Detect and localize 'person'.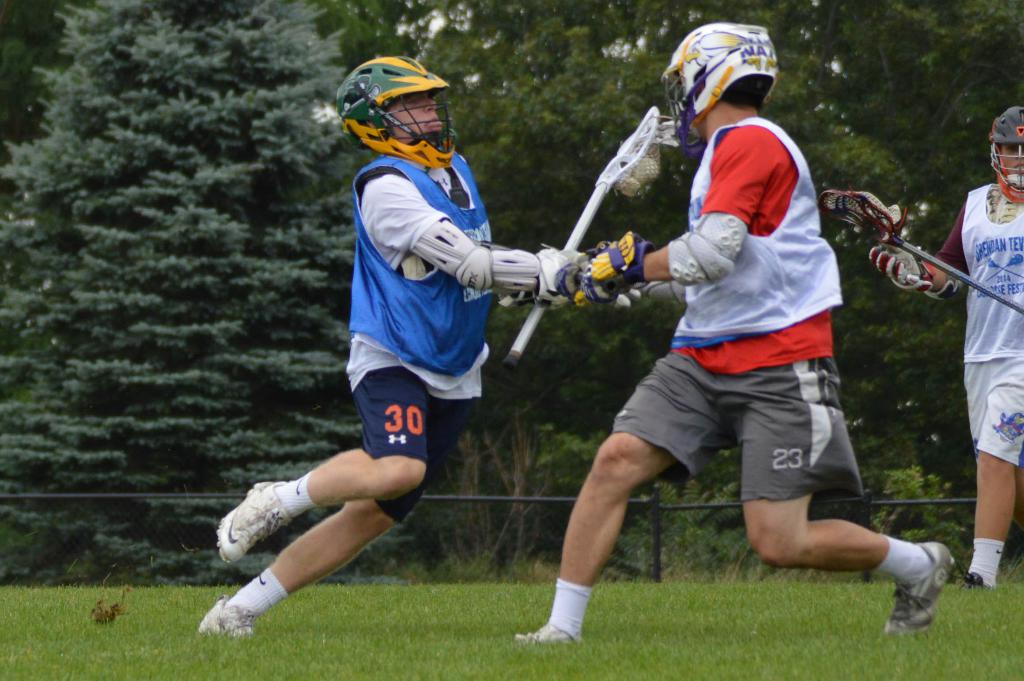
Localized at bbox=(195, 57, 588, 641).
